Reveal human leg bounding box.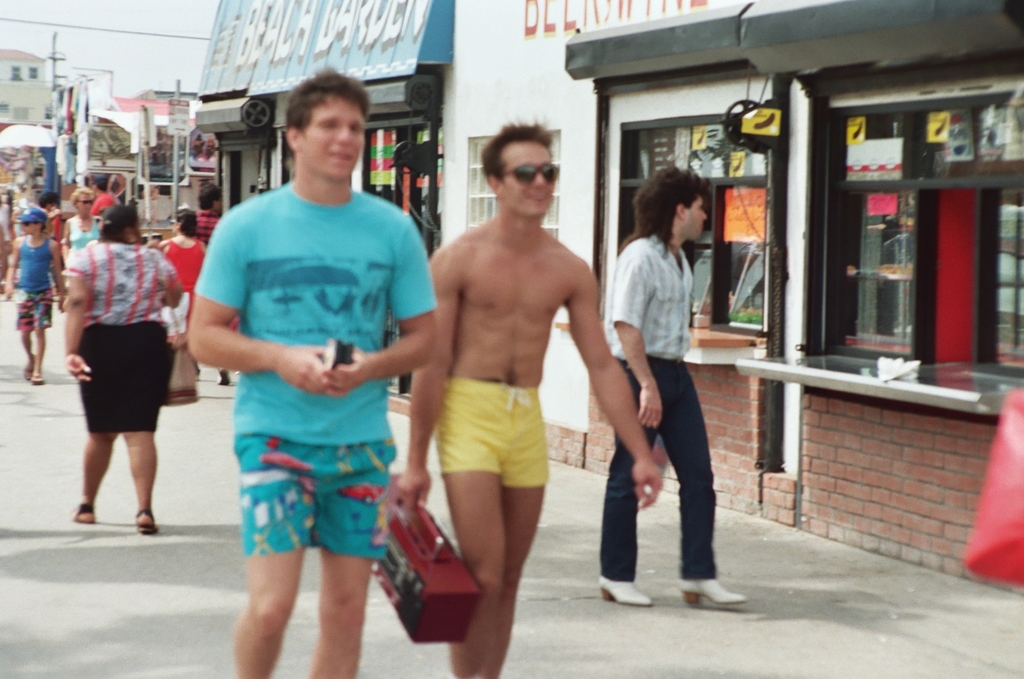
Revealed: <region>231, 457, 318, 678</region>.
